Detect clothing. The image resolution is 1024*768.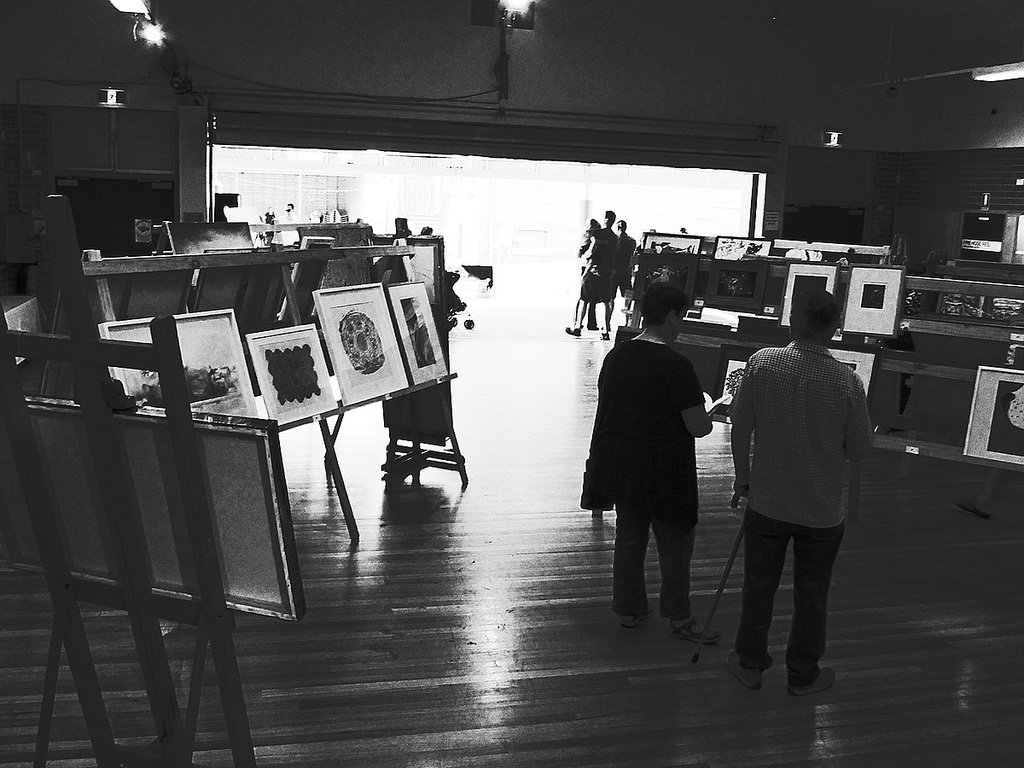
rect(579, 350, 708, 619).
